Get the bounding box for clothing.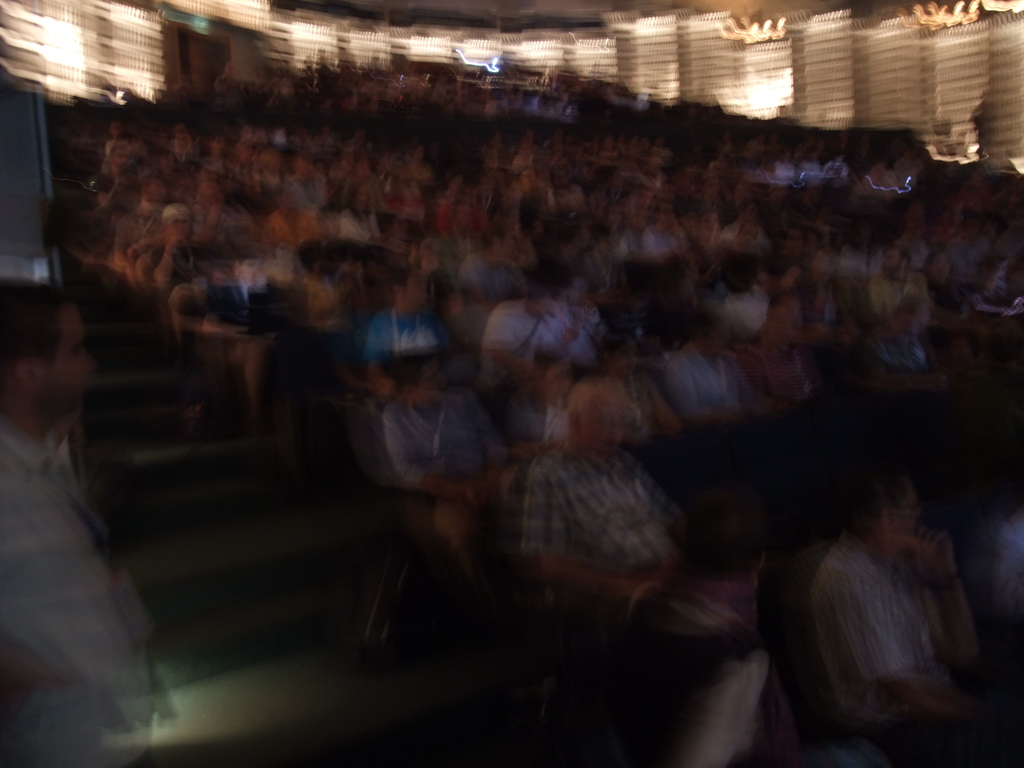
box=[0, 431, 172, 767].
